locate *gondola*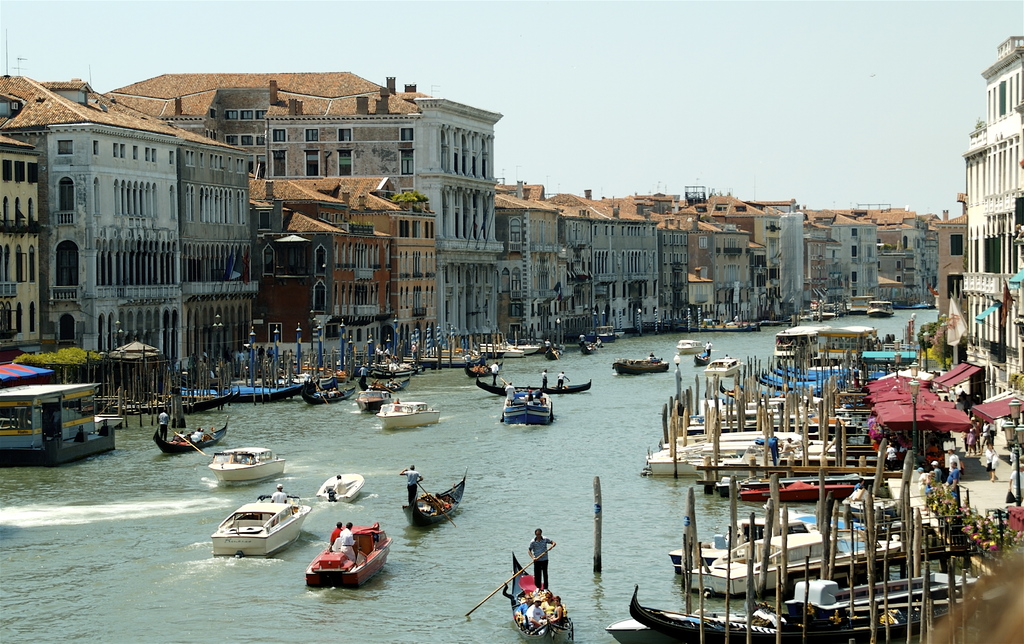
bbox=(888, 302, 938, 310)
